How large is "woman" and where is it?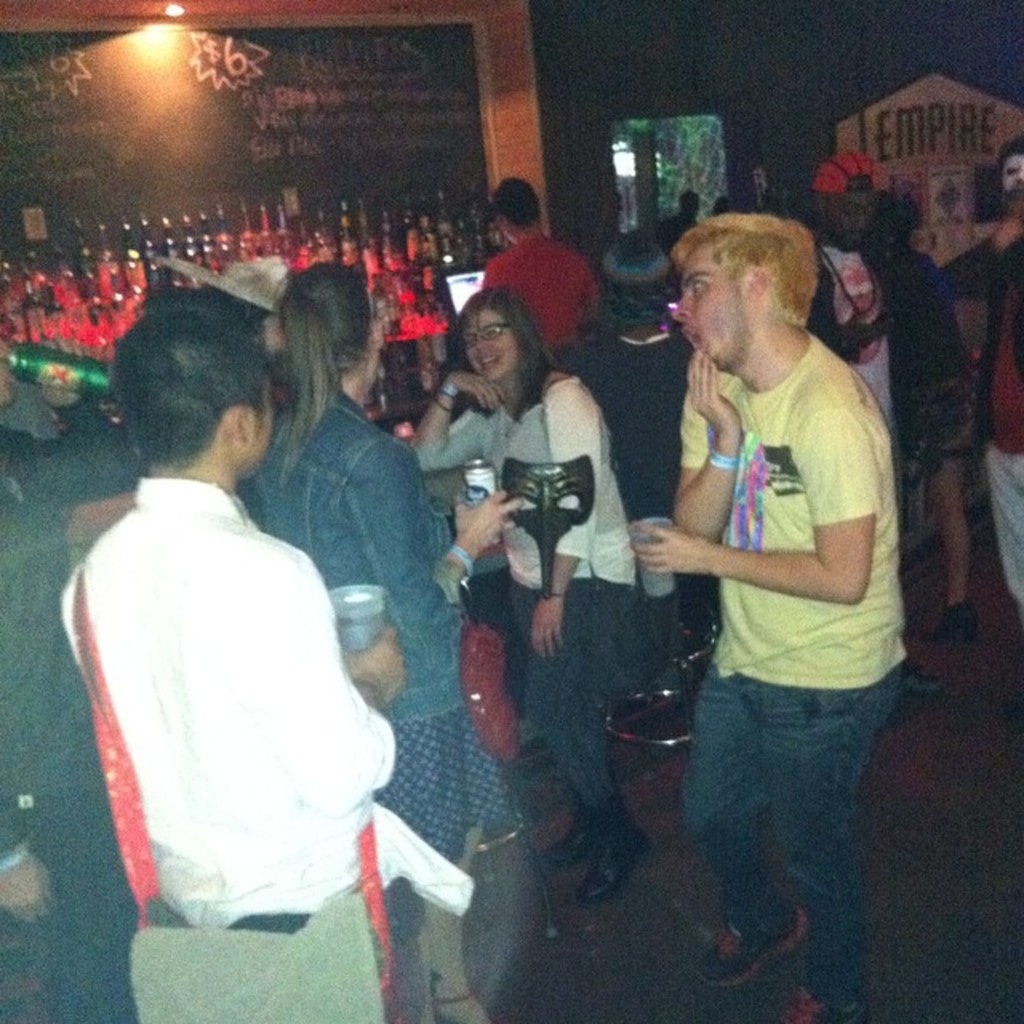
Bounding box: rect(232, 261, 544, 1022).
